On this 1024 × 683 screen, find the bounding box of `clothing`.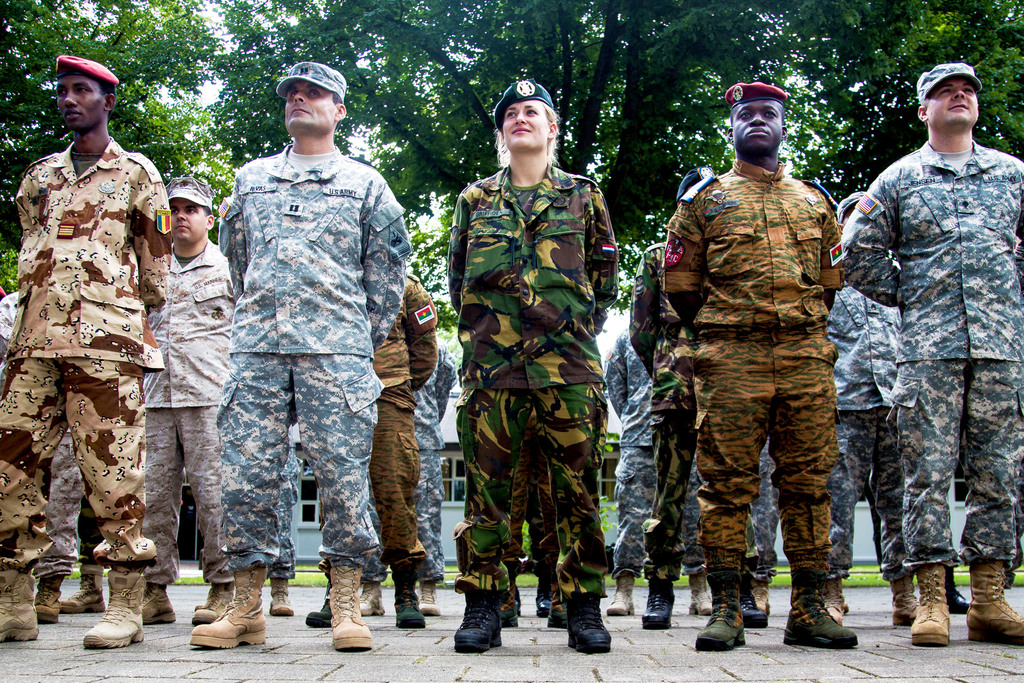
Bounding box: BBox(829, 139, 1023, 575).
